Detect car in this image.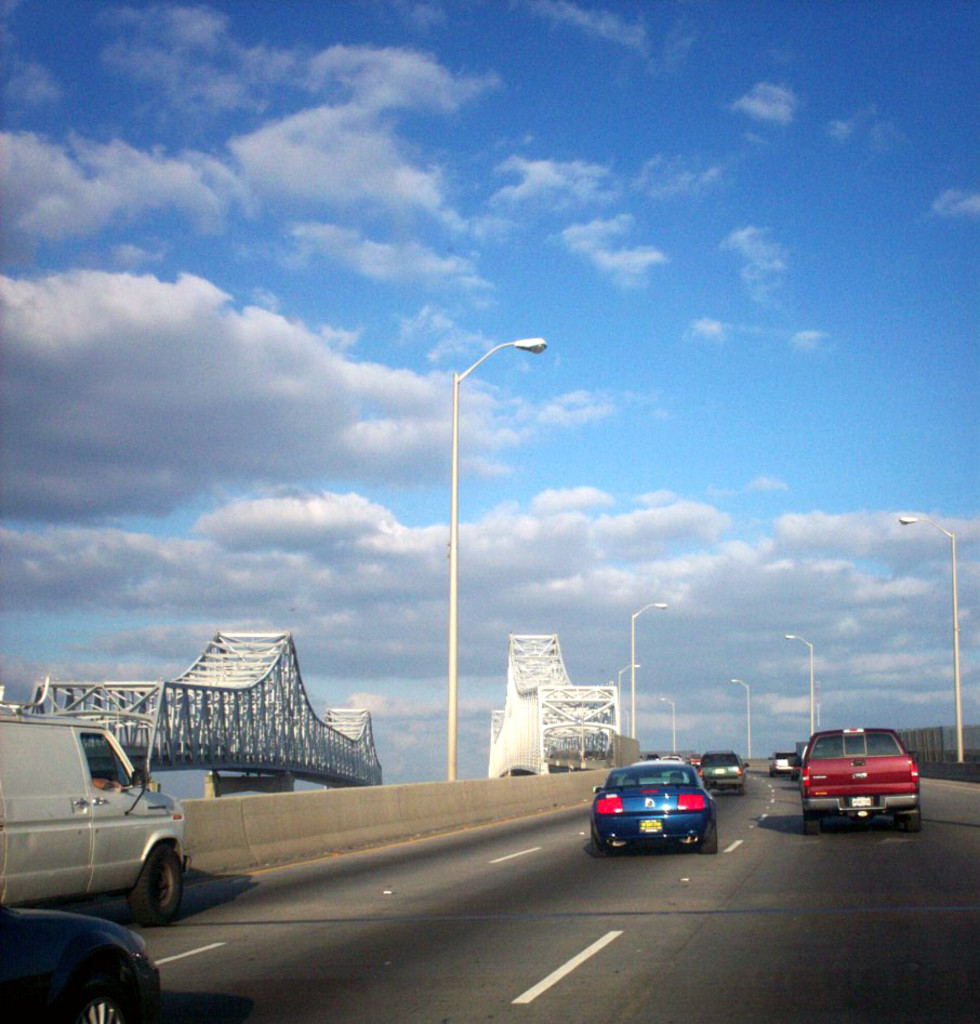
Detection: crop(771, 748, 798, 775).
